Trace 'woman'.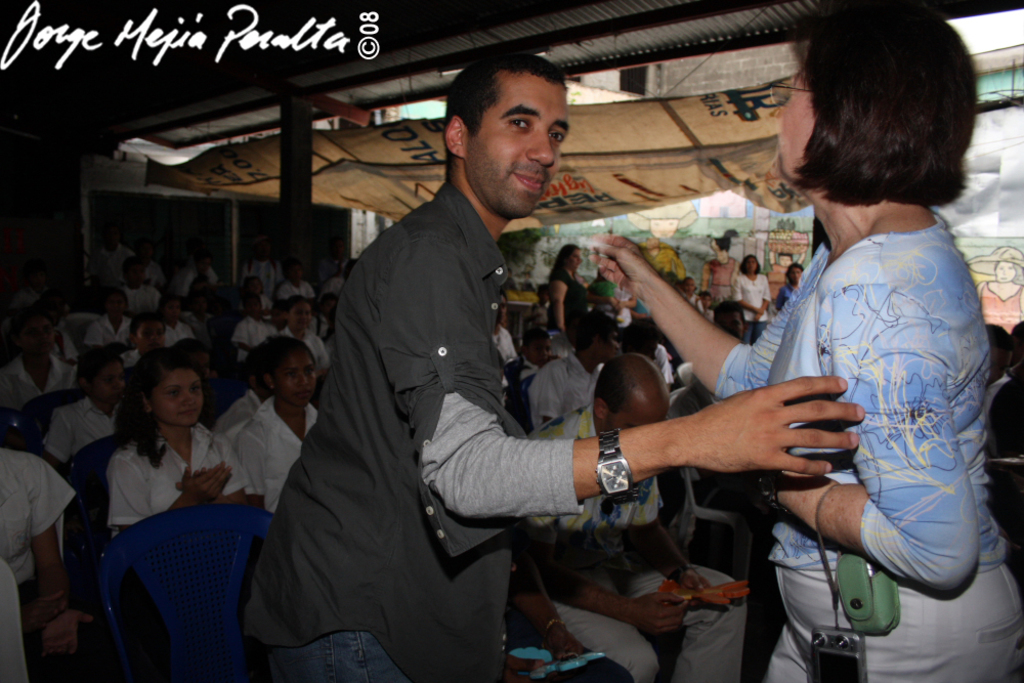
Traced to (106,347,253,539).
